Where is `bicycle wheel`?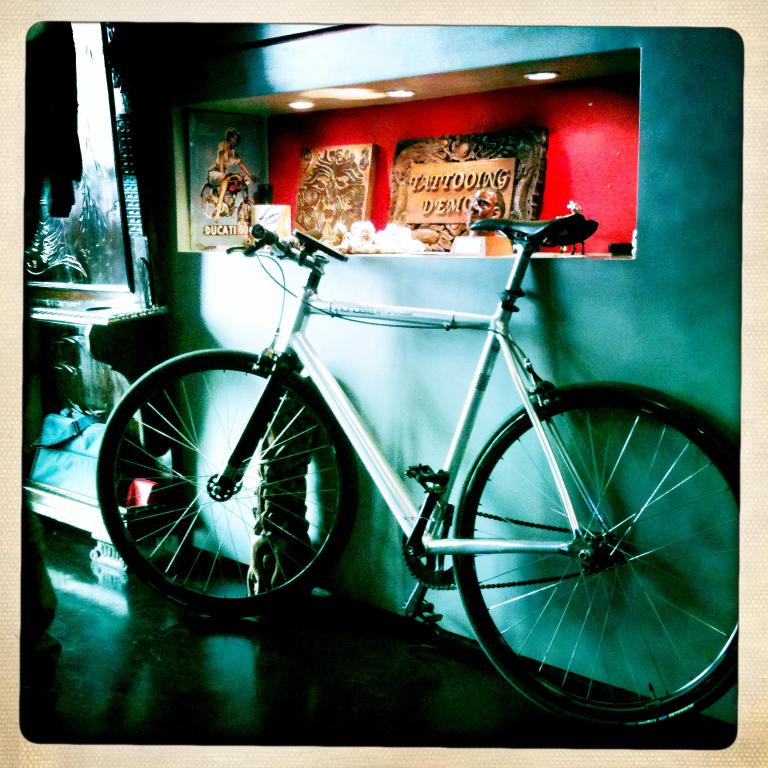
98,350,355,619.
